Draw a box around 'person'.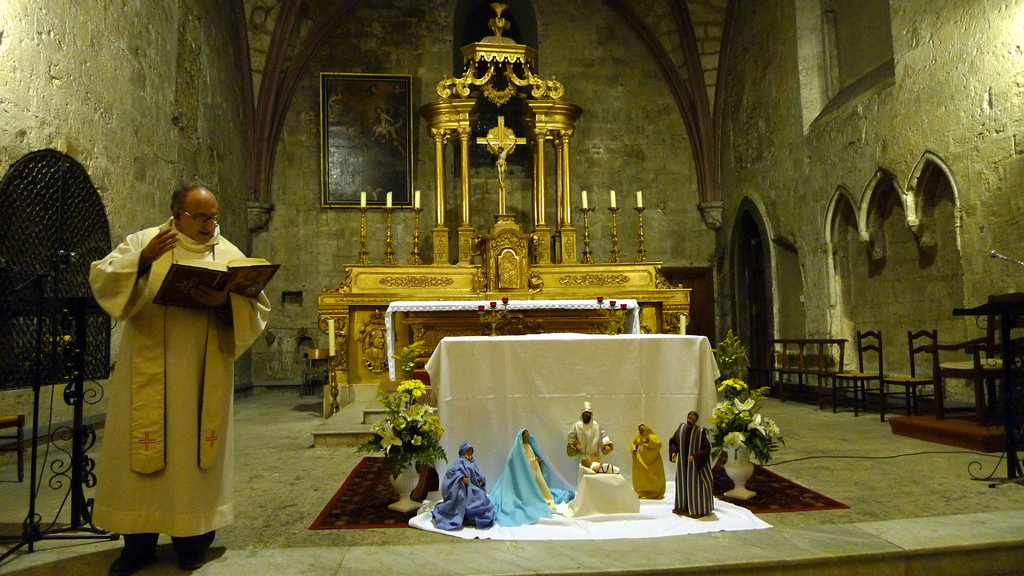
630/427/664/506.
